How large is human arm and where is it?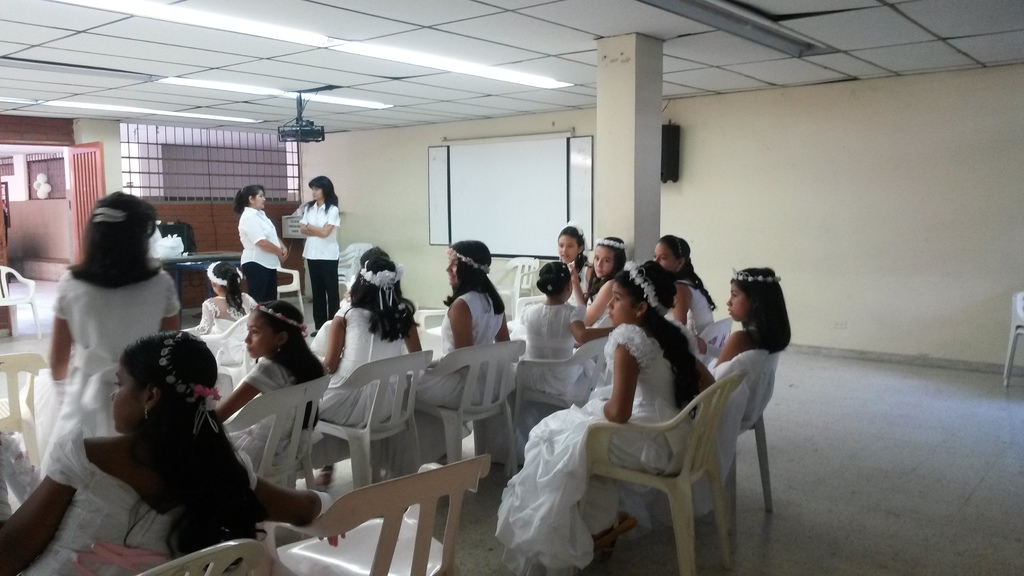
Bounding box: 218/352/278/424.
